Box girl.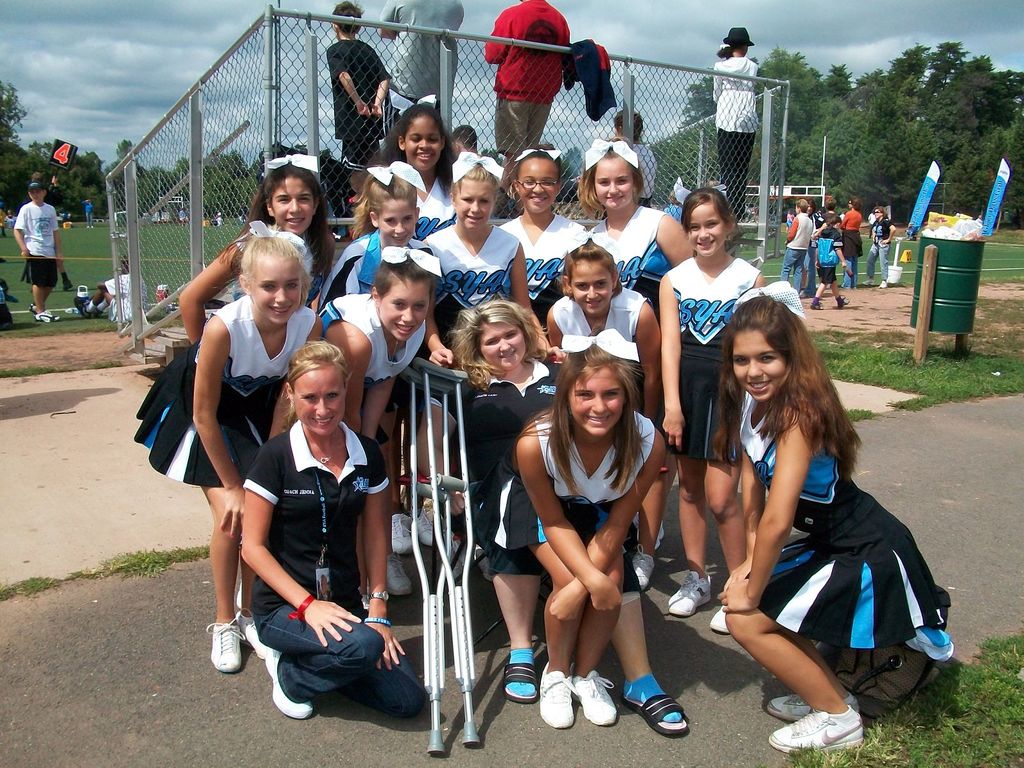
pyautogui.locateOnScreen(717, 280, 936, 750).
